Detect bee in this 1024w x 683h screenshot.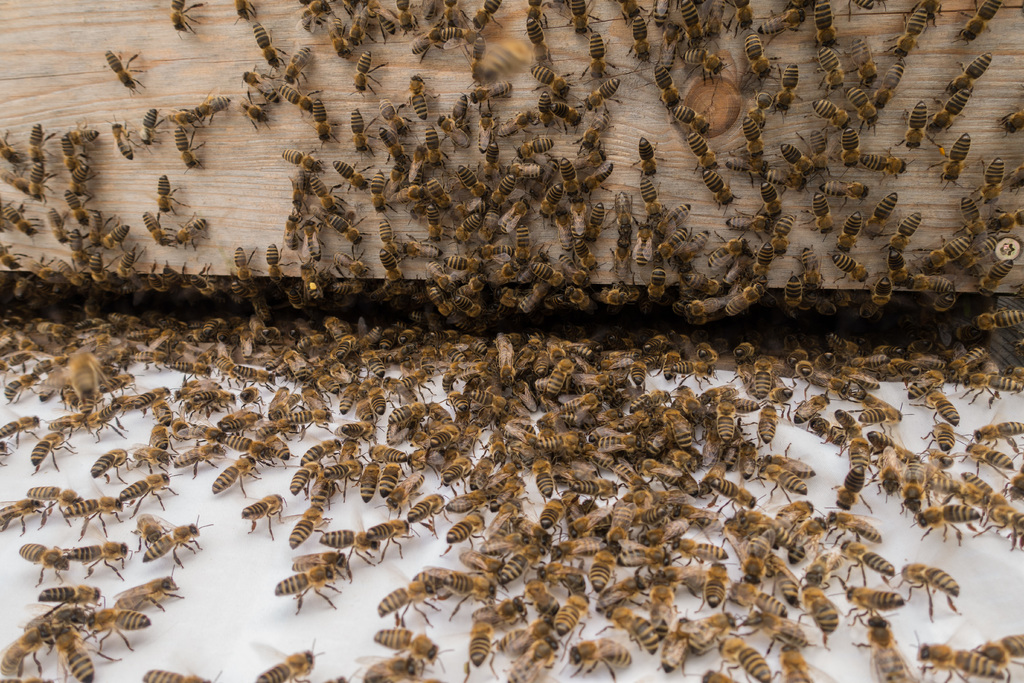
Detection: bbox(782, 276, 803, 308).
